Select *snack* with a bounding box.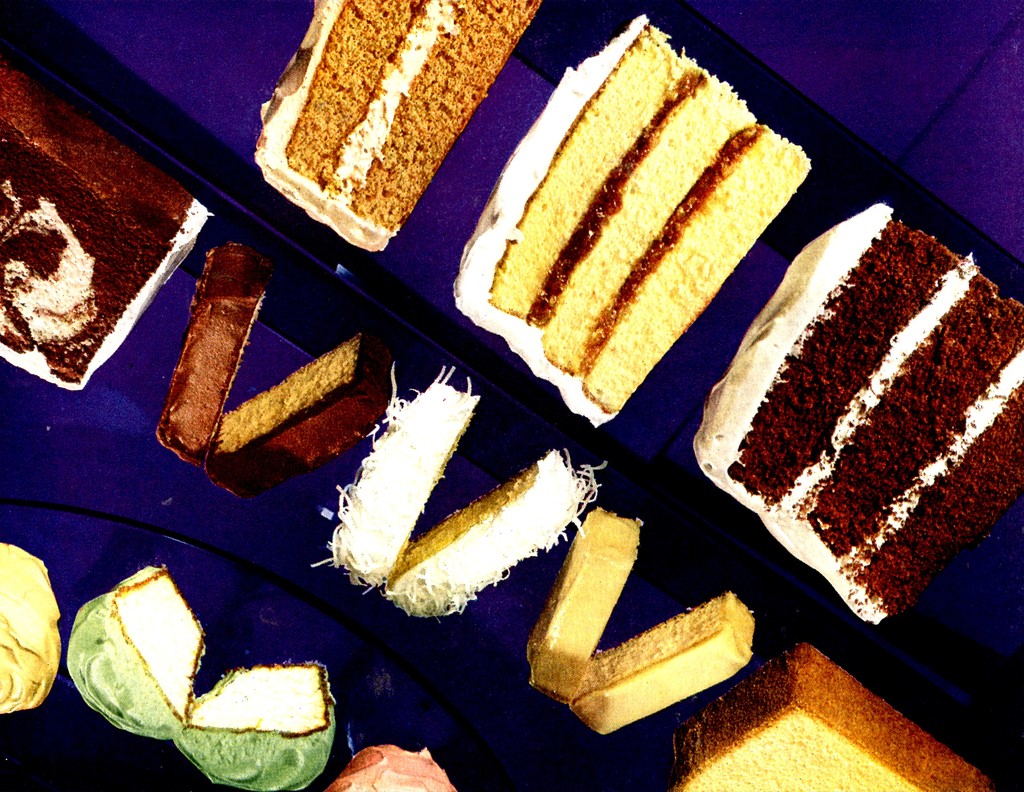
{"x1": 326, "y1": 745, "x2": 458, "y2": 791}.
